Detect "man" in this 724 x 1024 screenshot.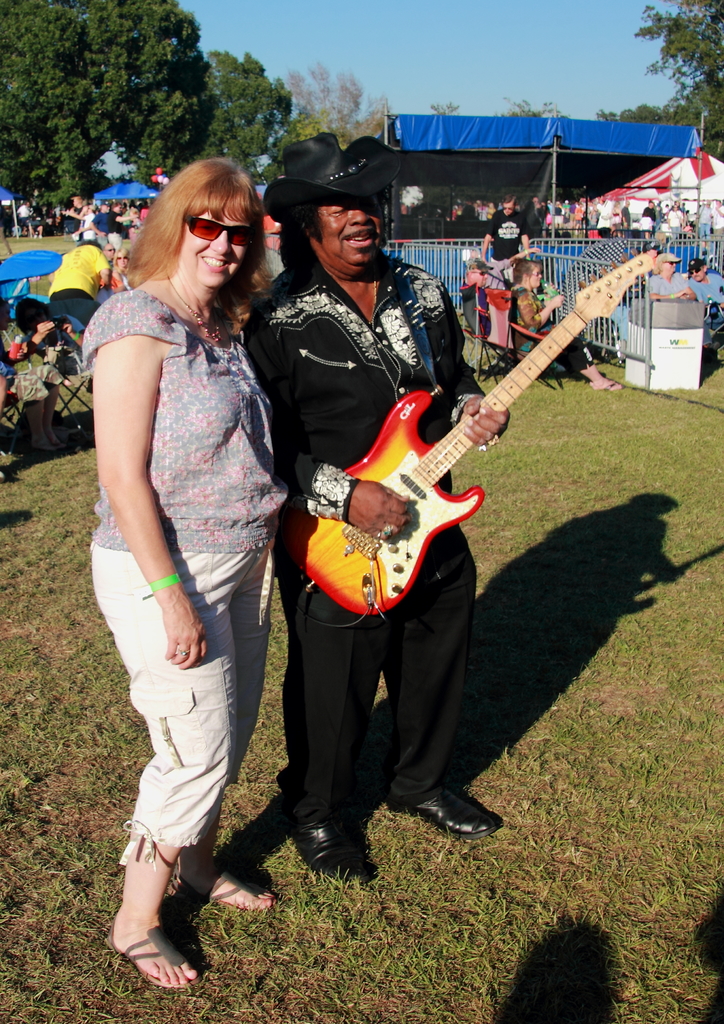
Detection: <box>238,135,510,885</box>.
